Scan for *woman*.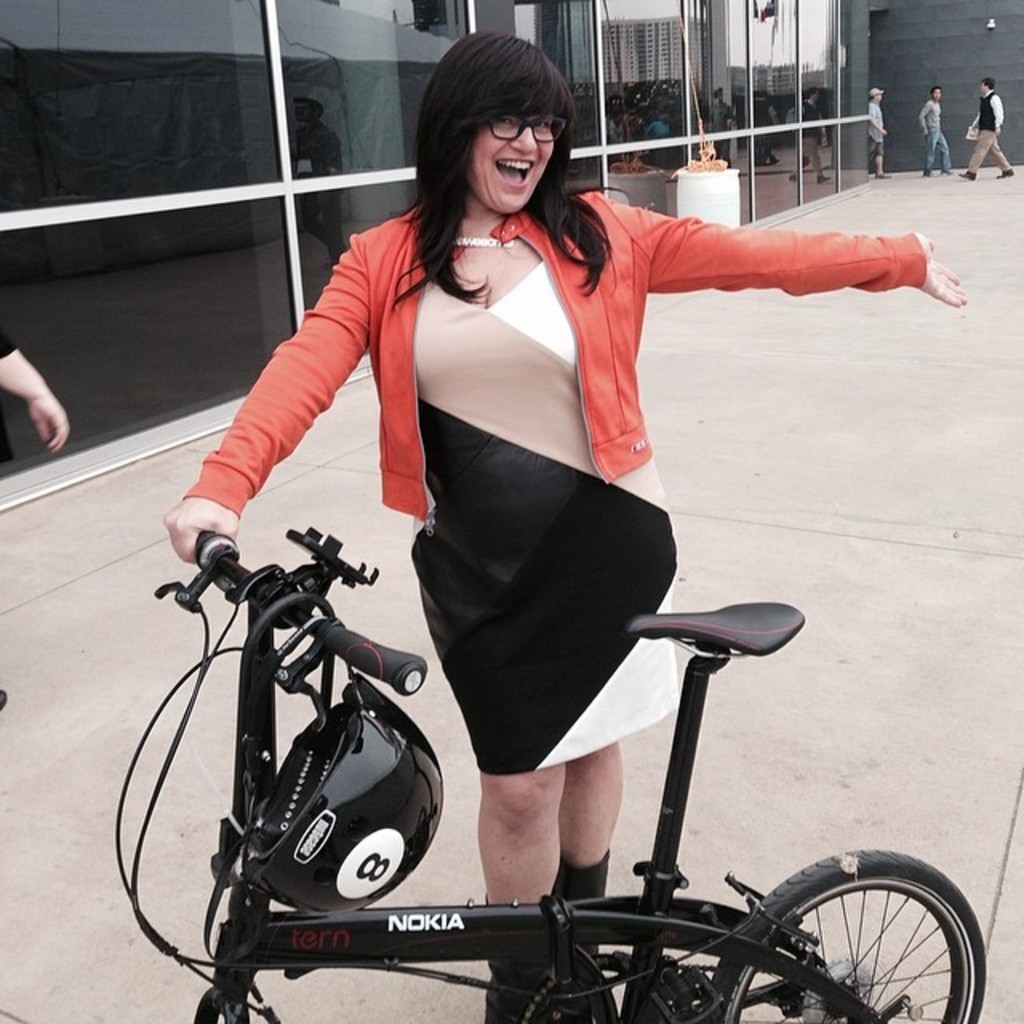
Scan result: select_region(192, 78, 899, 966).
